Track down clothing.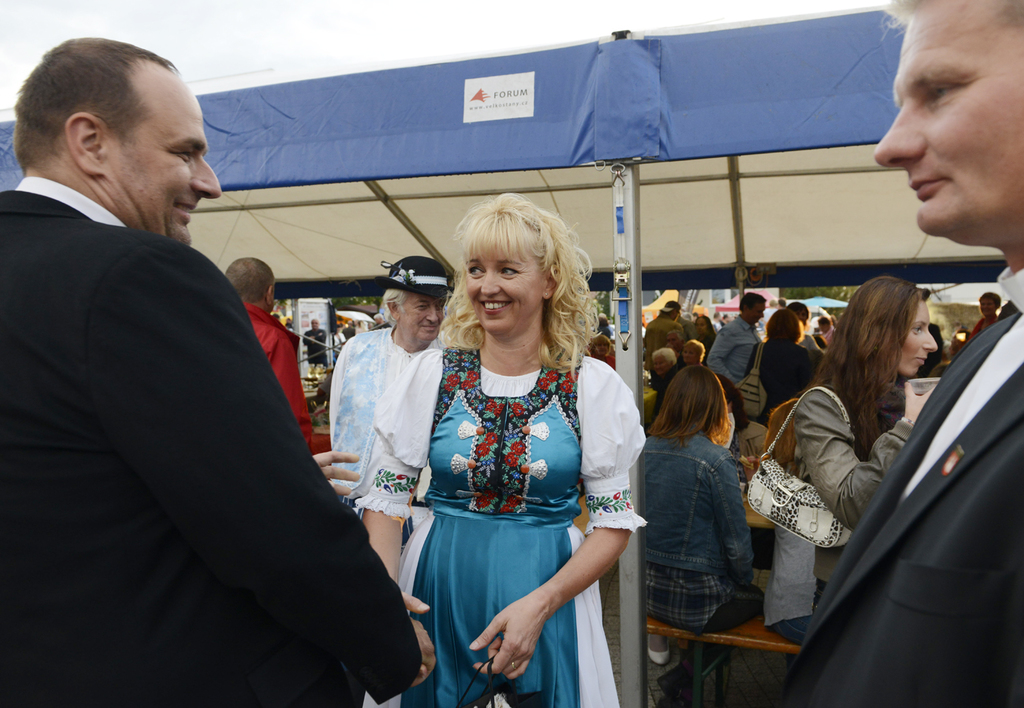
Tracked to 700, 332, 717, 356.
